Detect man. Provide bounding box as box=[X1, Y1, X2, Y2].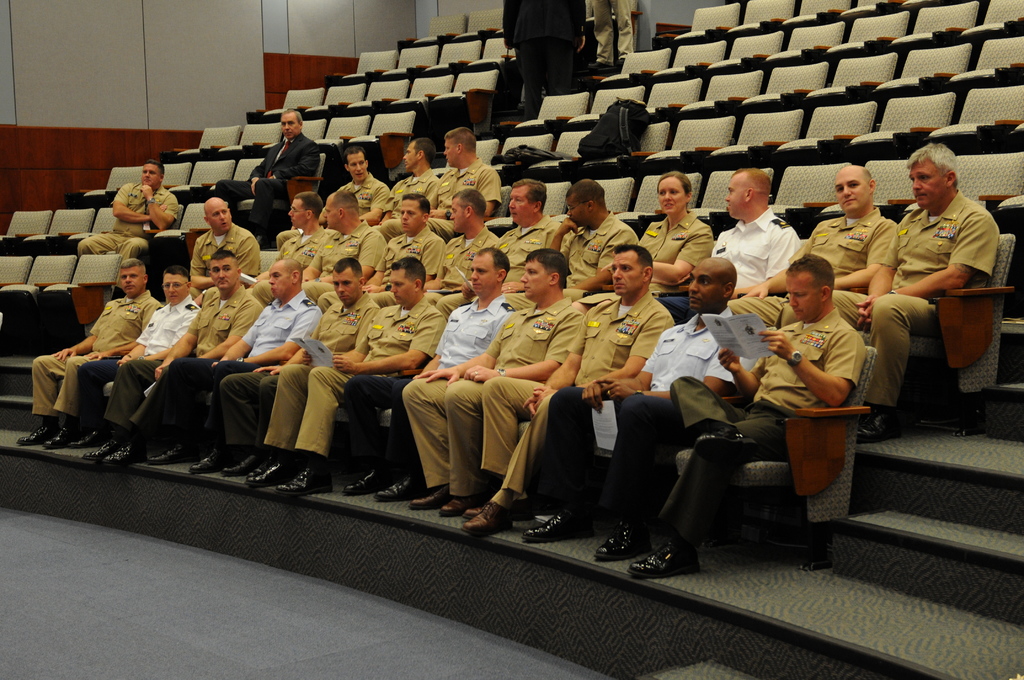
box=[521, 261, 772, 553].
